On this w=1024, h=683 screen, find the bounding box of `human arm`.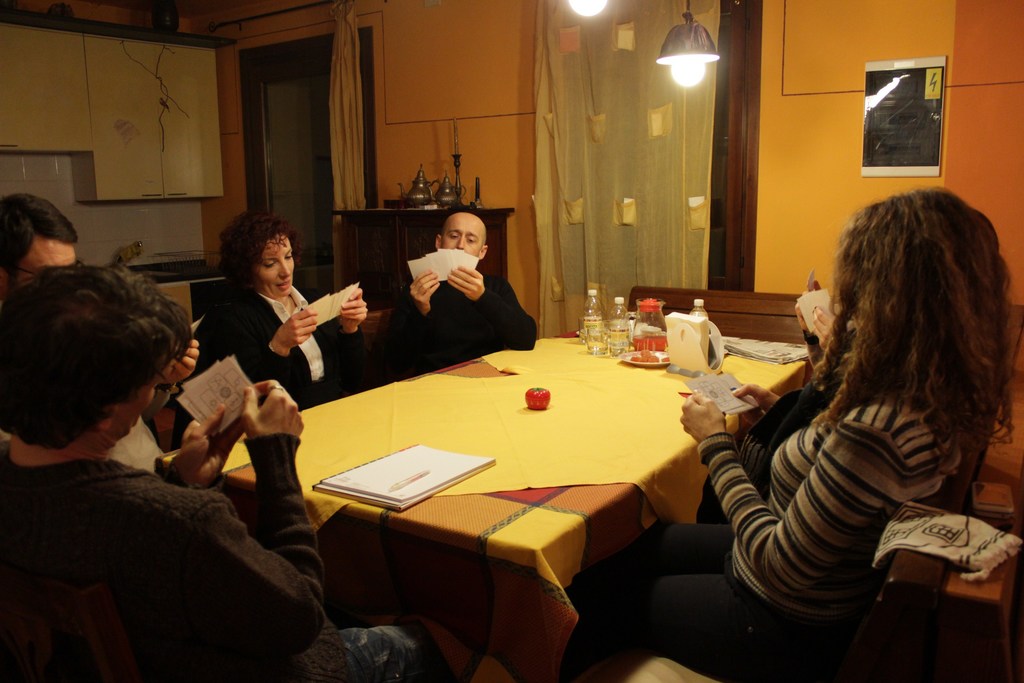
Bounding box: (158, 377, 333, 661).
